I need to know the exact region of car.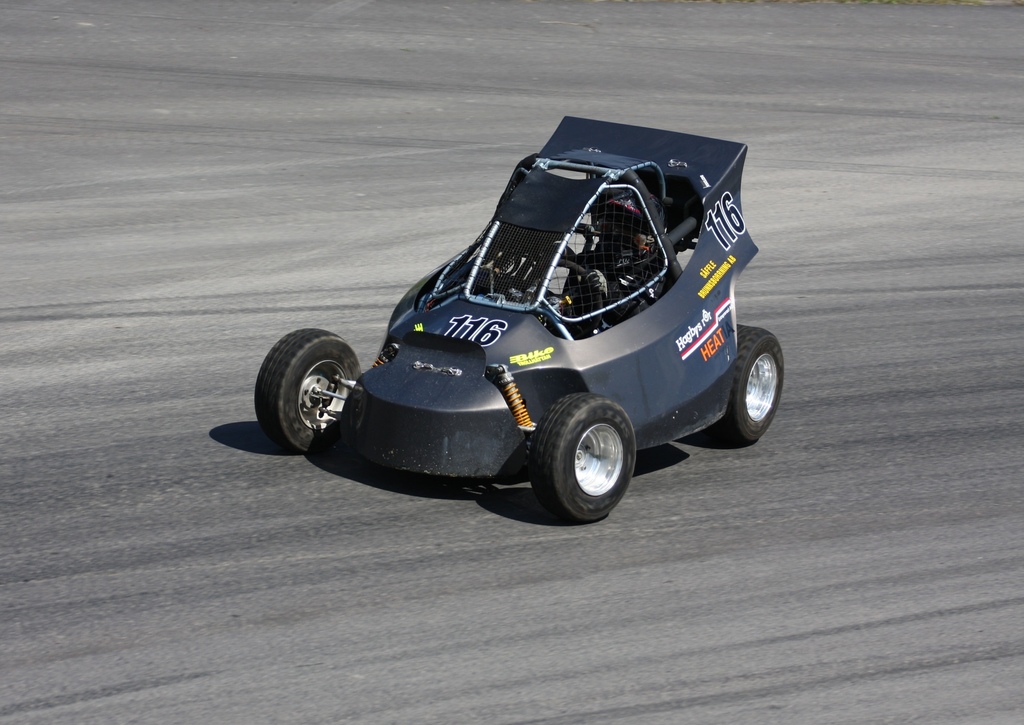
Region: 252 112 784 523.
